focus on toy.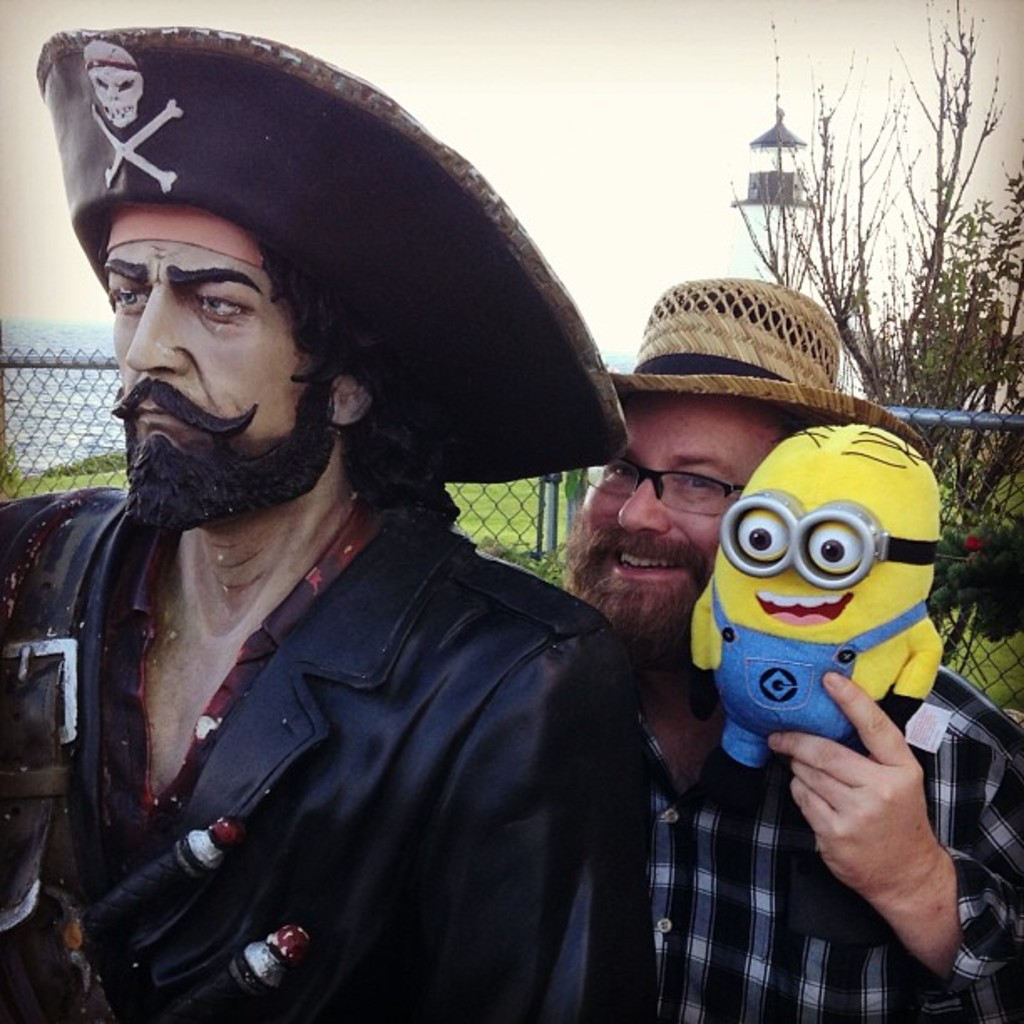
Focused at (left=688, top=443, right=974, bottom=817).
